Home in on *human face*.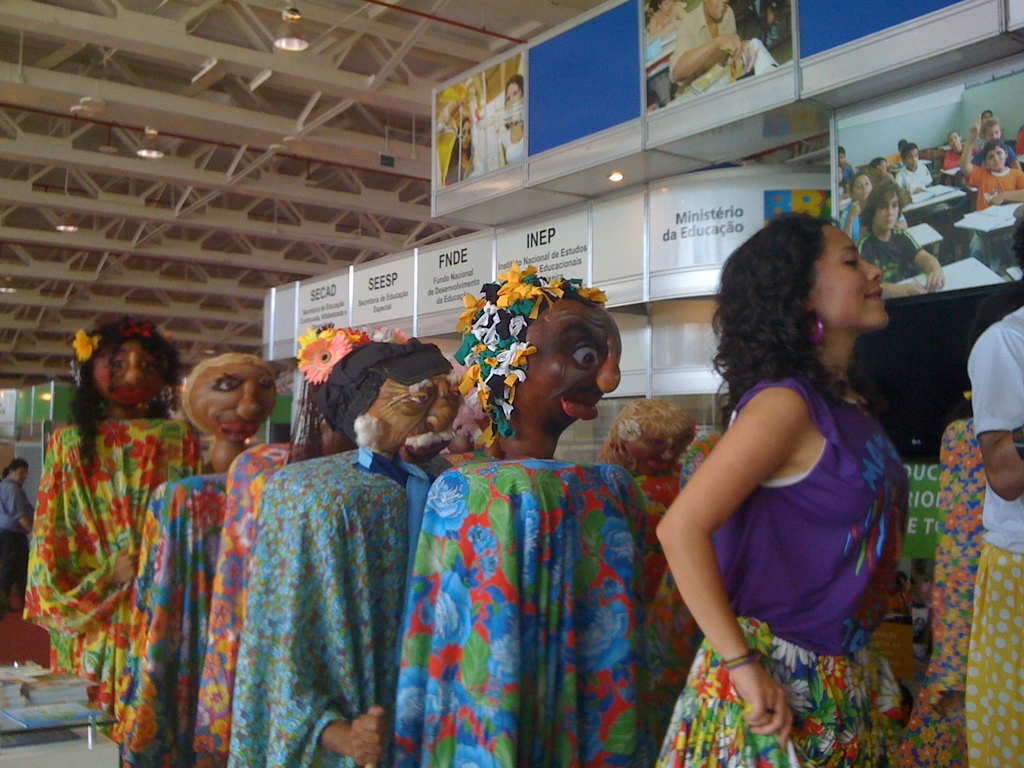
Homed in at bbox(502, 79, 522, 103).
